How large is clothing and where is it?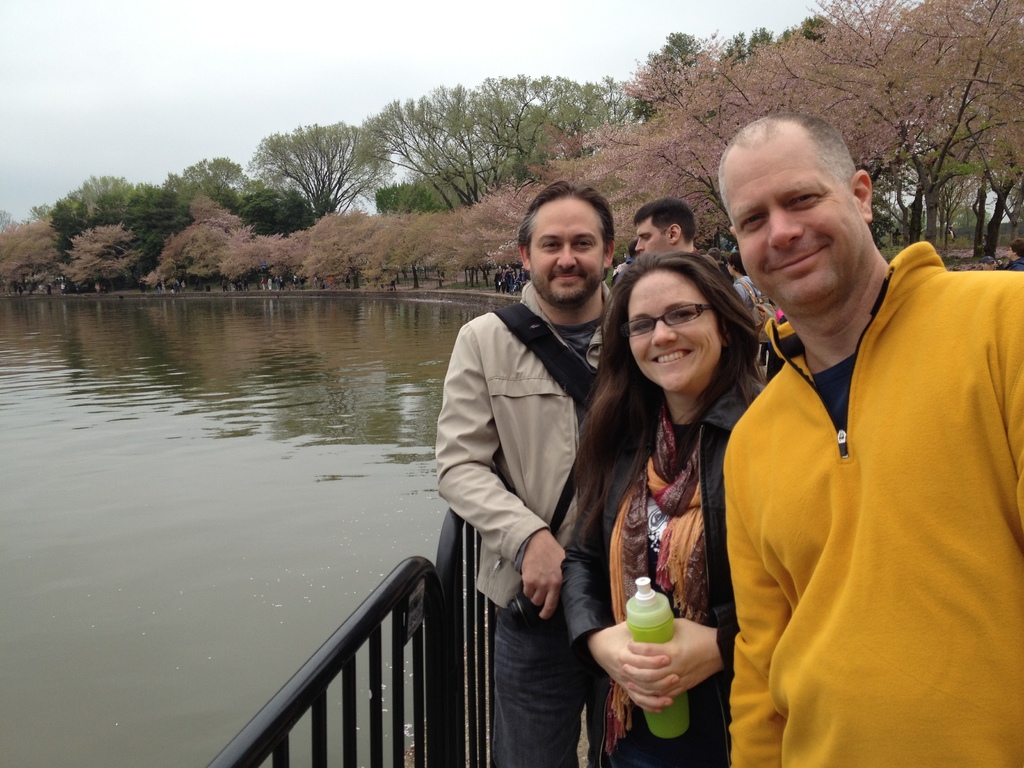
Bounding box: Rect(222, 282, 228, 292).
